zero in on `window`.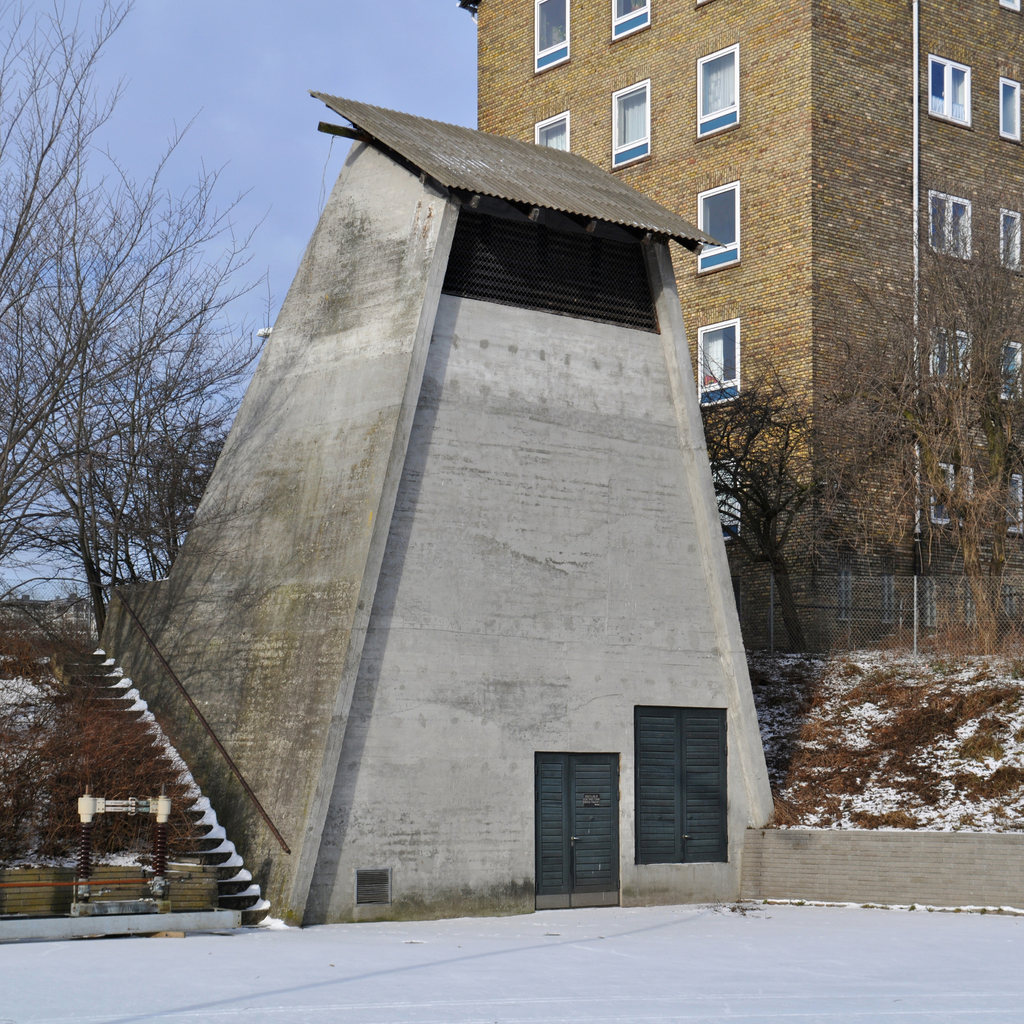
Zeroed in: pyautogui.locateOnScreen(933, 462, 970, 527).
